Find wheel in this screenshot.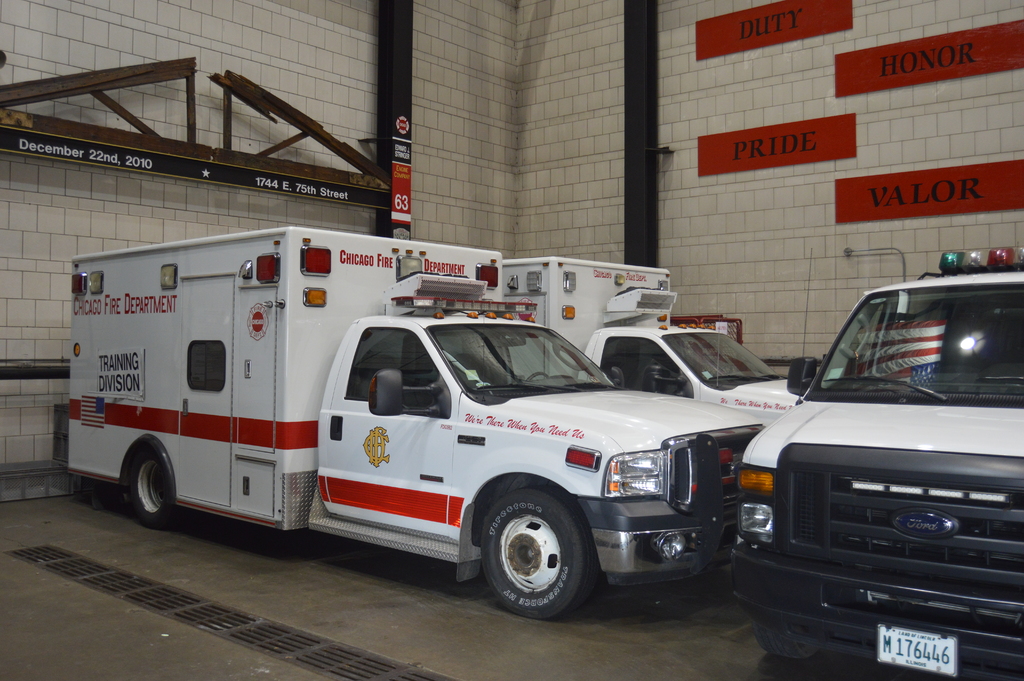
The bounding box for wheel is region(484, 492, 598, 621).
